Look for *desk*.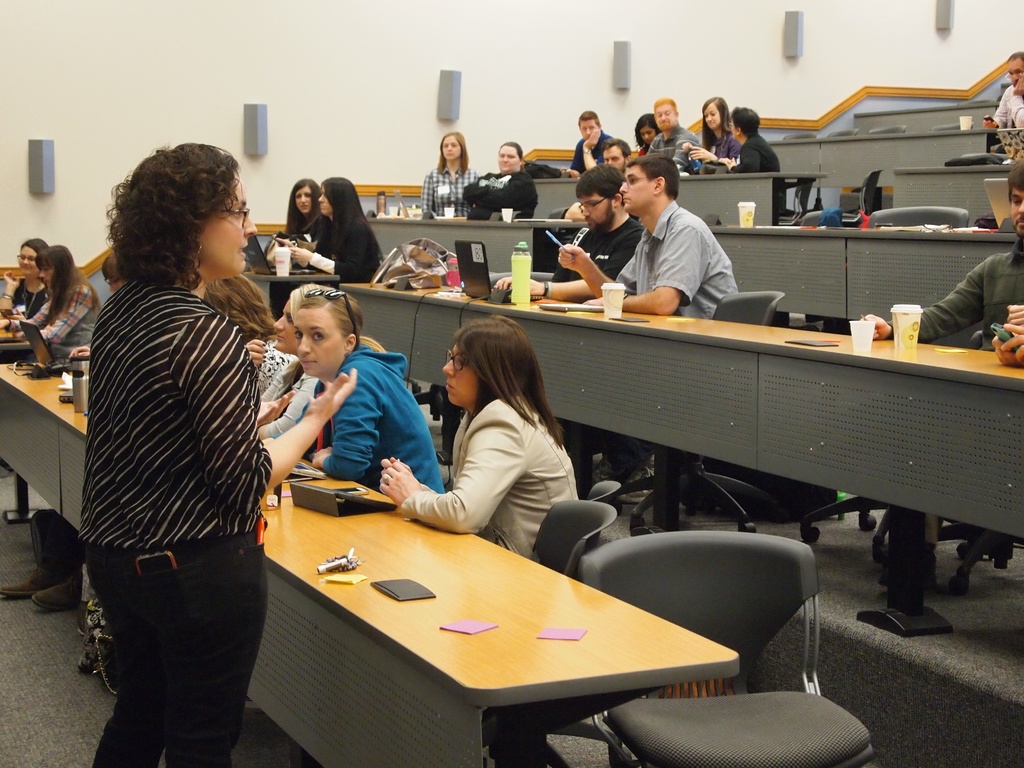
Found: bbox(534, 180, 578, 222).
